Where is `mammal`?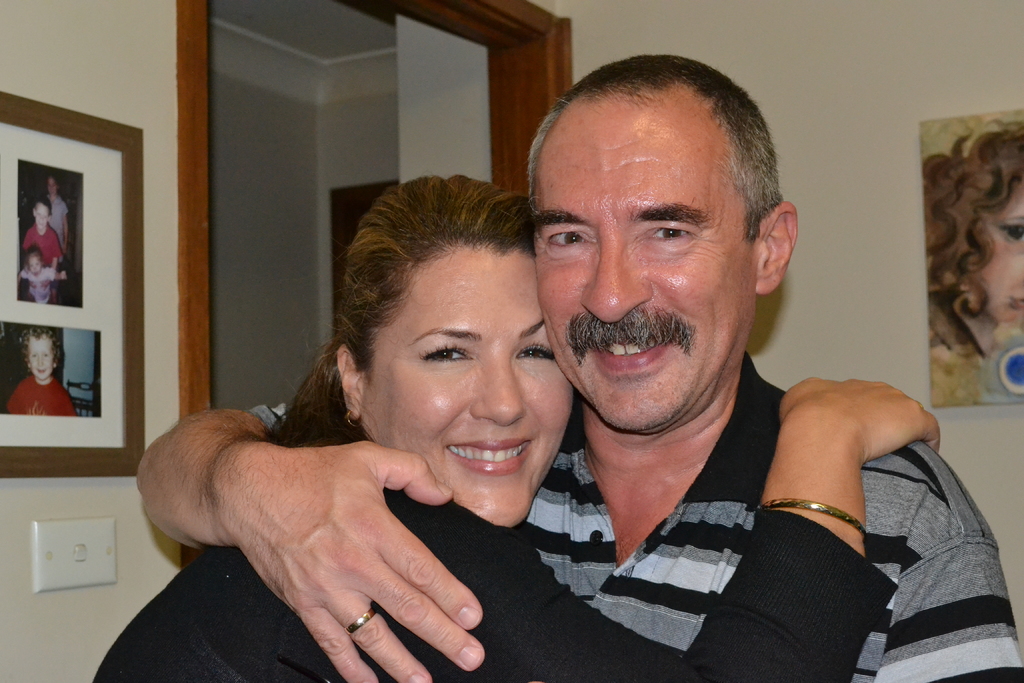
left=129, top=45, right=1023, bottom=682.
